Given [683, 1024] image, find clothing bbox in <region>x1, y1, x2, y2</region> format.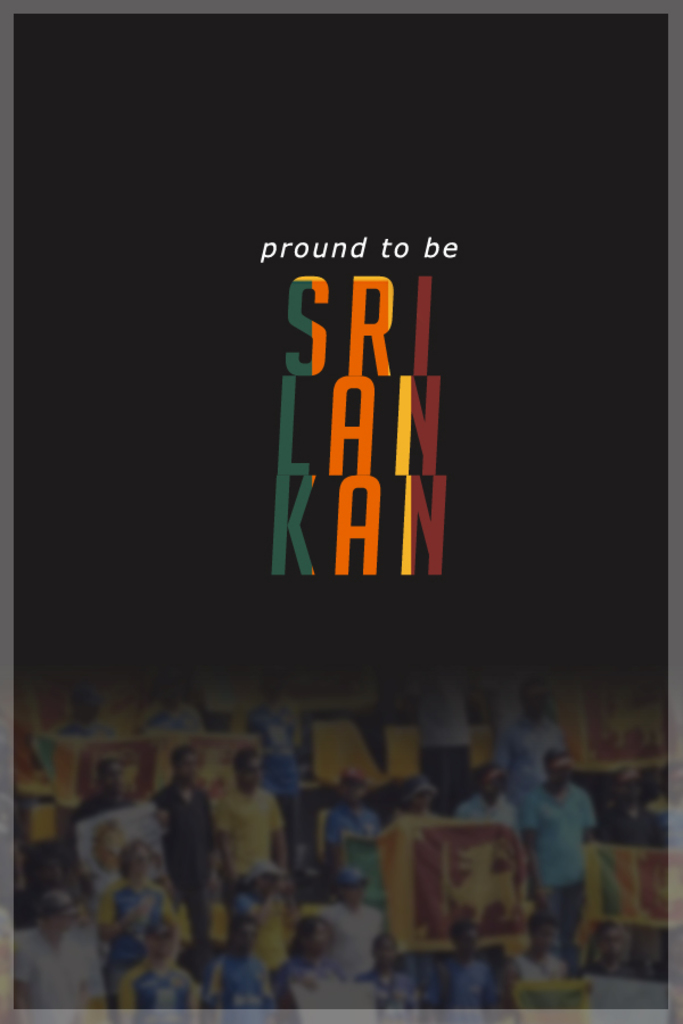
<region>107, 955, 201, 1021</region>.
